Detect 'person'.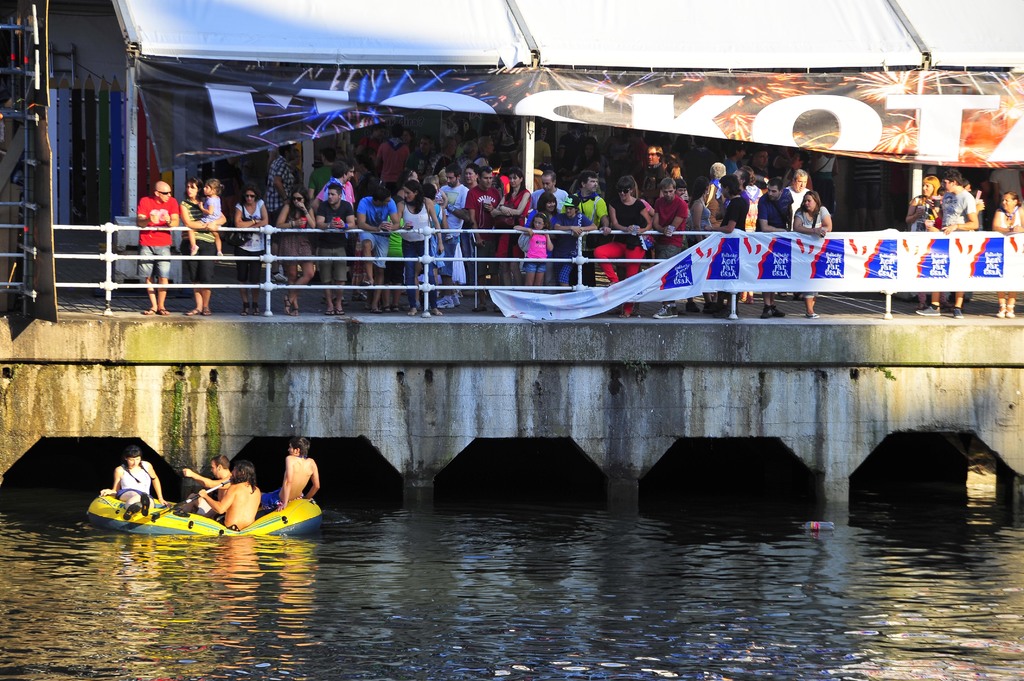
Detected at l=527, t=168, r=574, b=217.
